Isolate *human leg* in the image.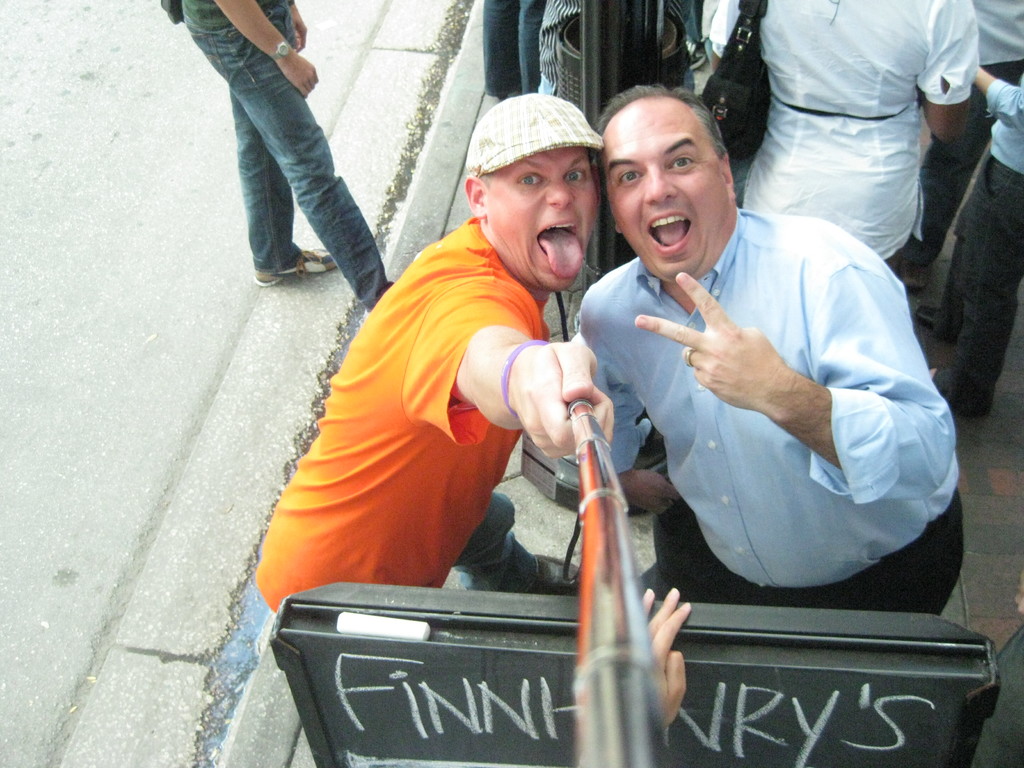
Isolated region: box=[925, 157, 1023, 412].
